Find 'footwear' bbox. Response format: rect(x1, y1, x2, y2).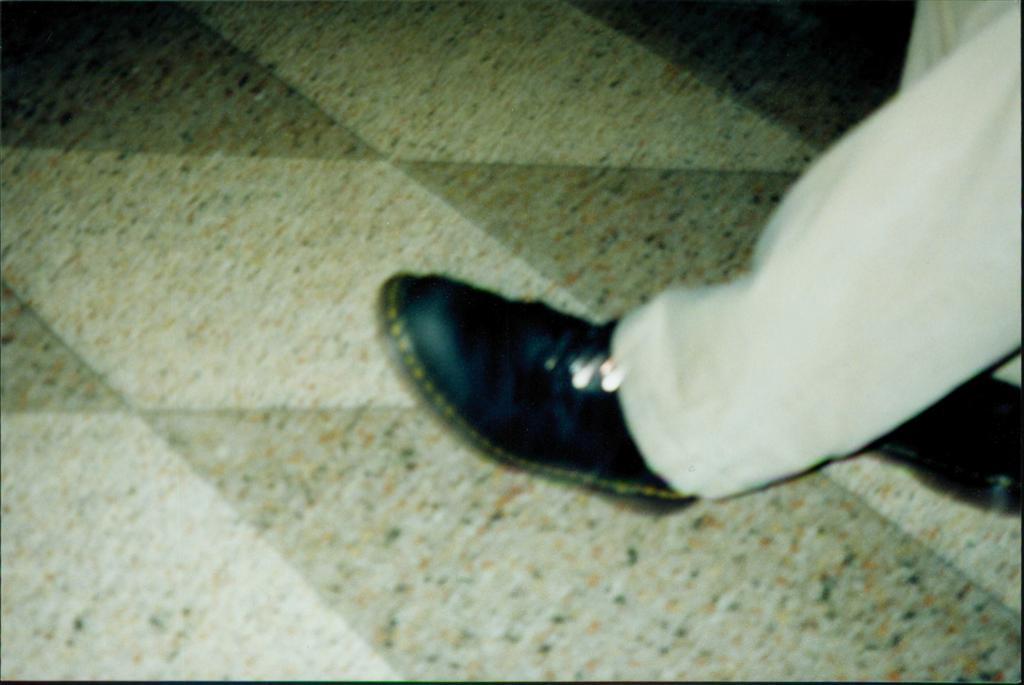
rect(867, 366, 1023, 520).
